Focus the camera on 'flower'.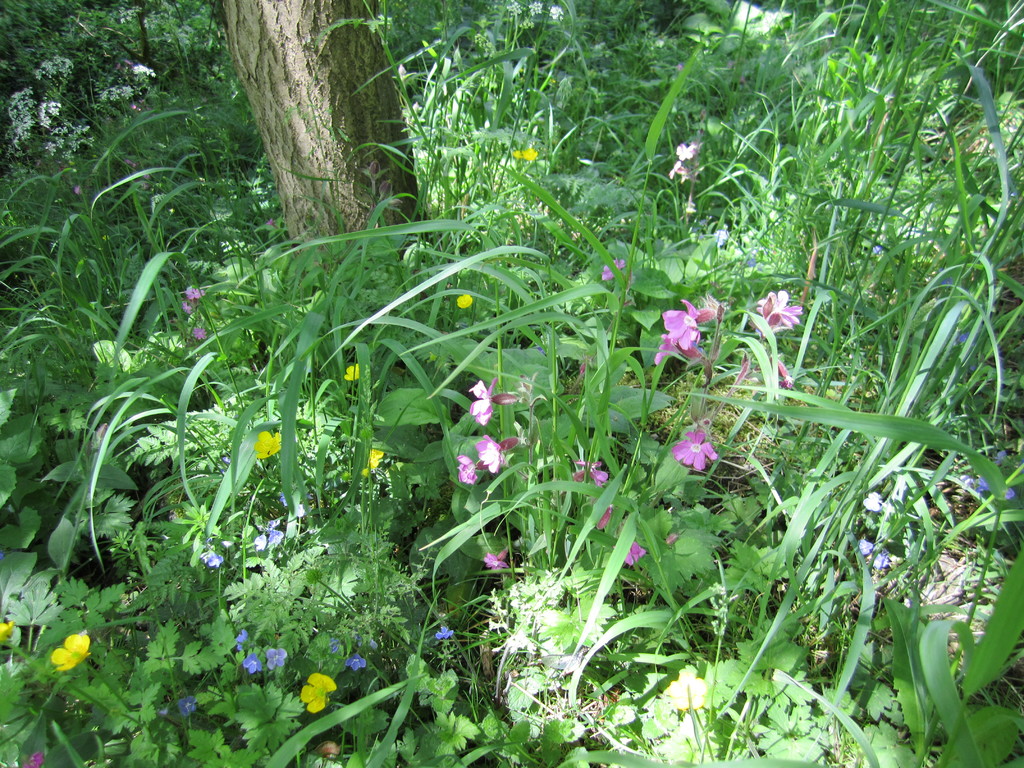
Focus region: [662,666,708,710].
